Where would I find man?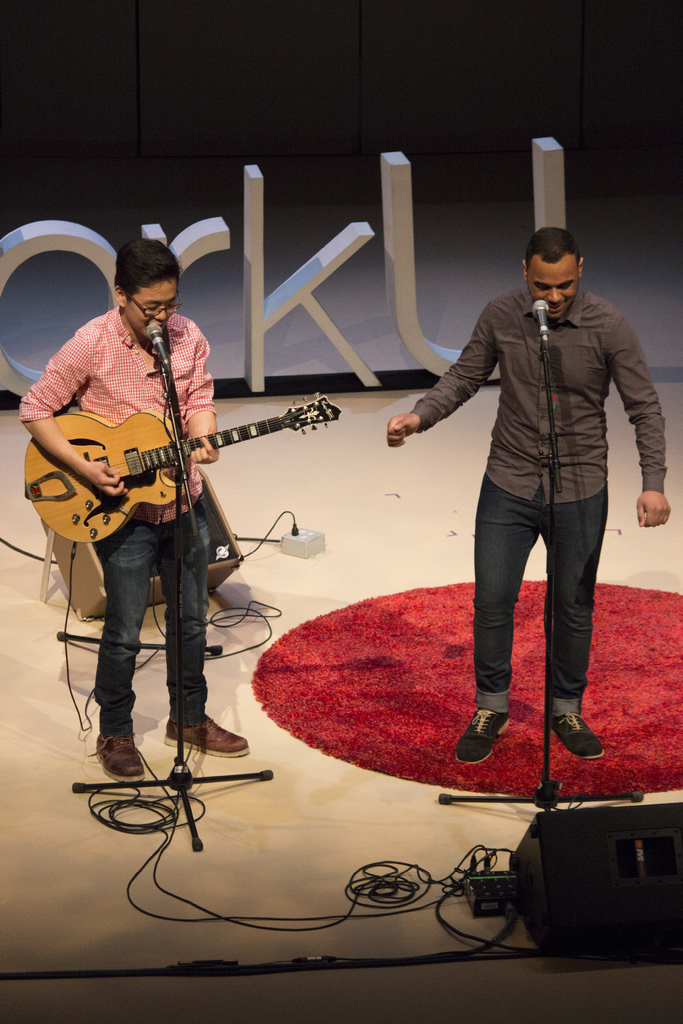
At 388 226 671 764.
